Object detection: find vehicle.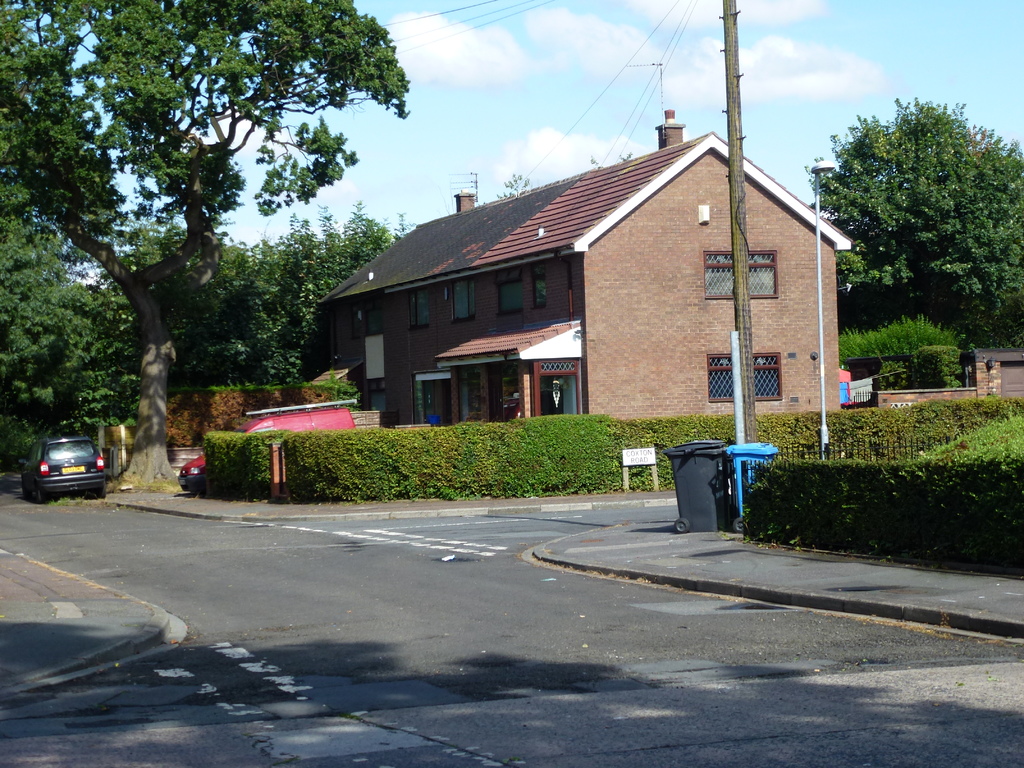
(left=179, top=396, right=358, bottom=495).
